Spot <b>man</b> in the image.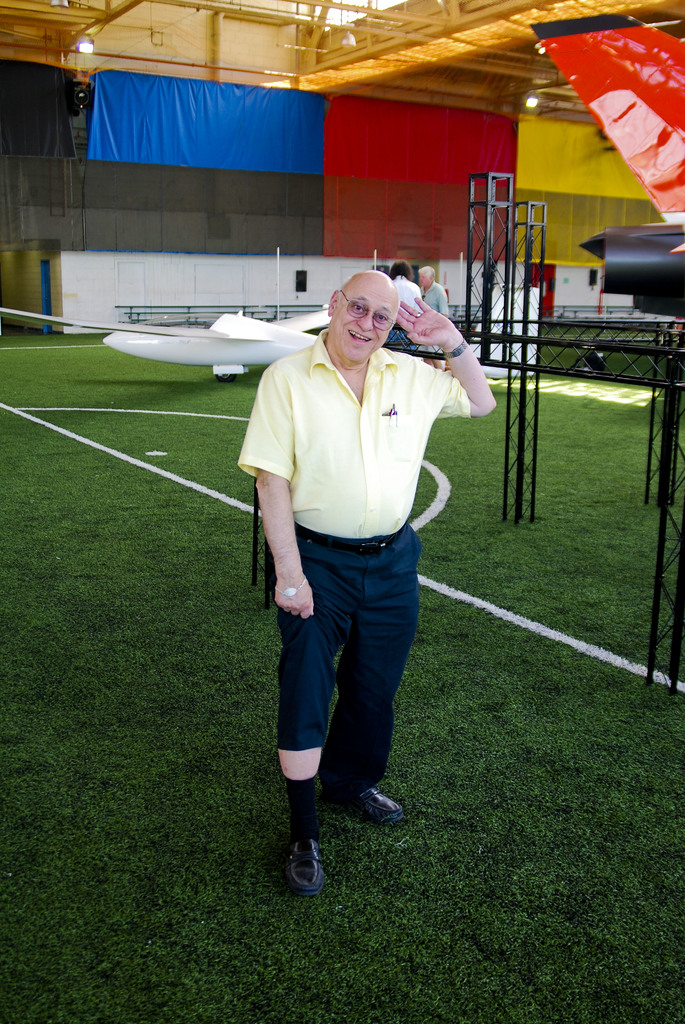
<b>man</b> found at [239, 257, 478, 851].
